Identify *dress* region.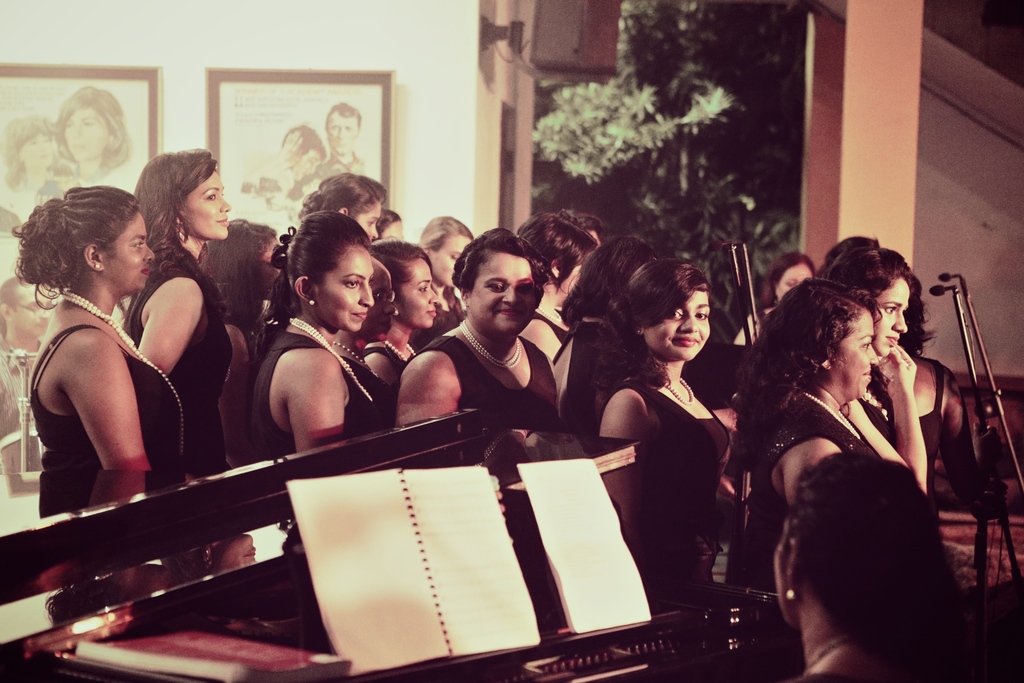
Region: bbox(882, 358, 952, 516).
